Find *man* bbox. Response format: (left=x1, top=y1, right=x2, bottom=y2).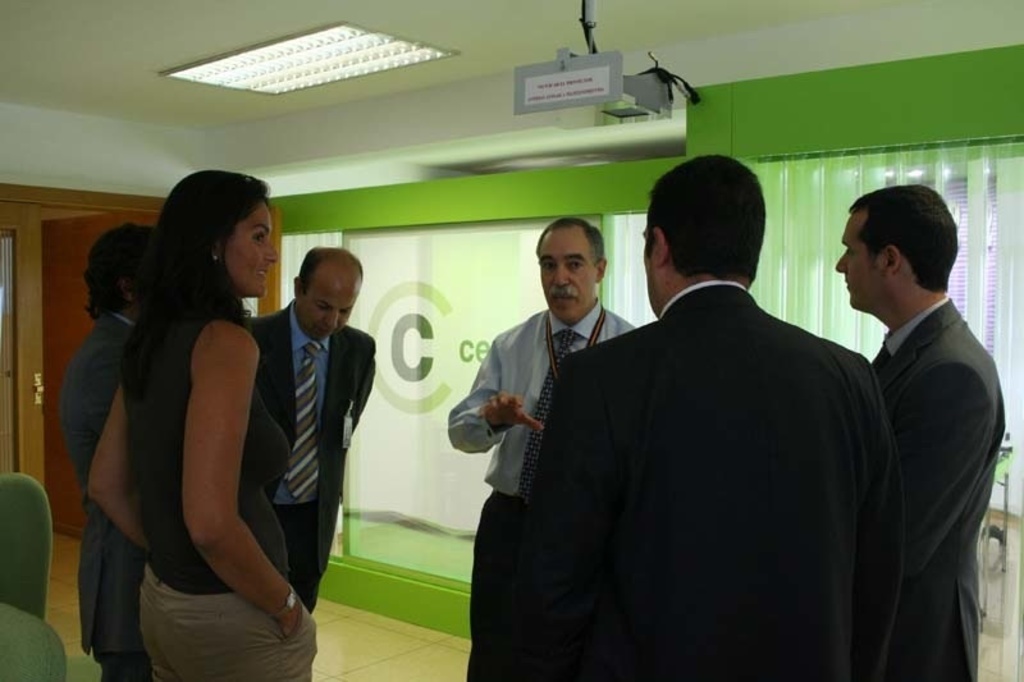
(left=530, top=154, right=914, bottom=681).
